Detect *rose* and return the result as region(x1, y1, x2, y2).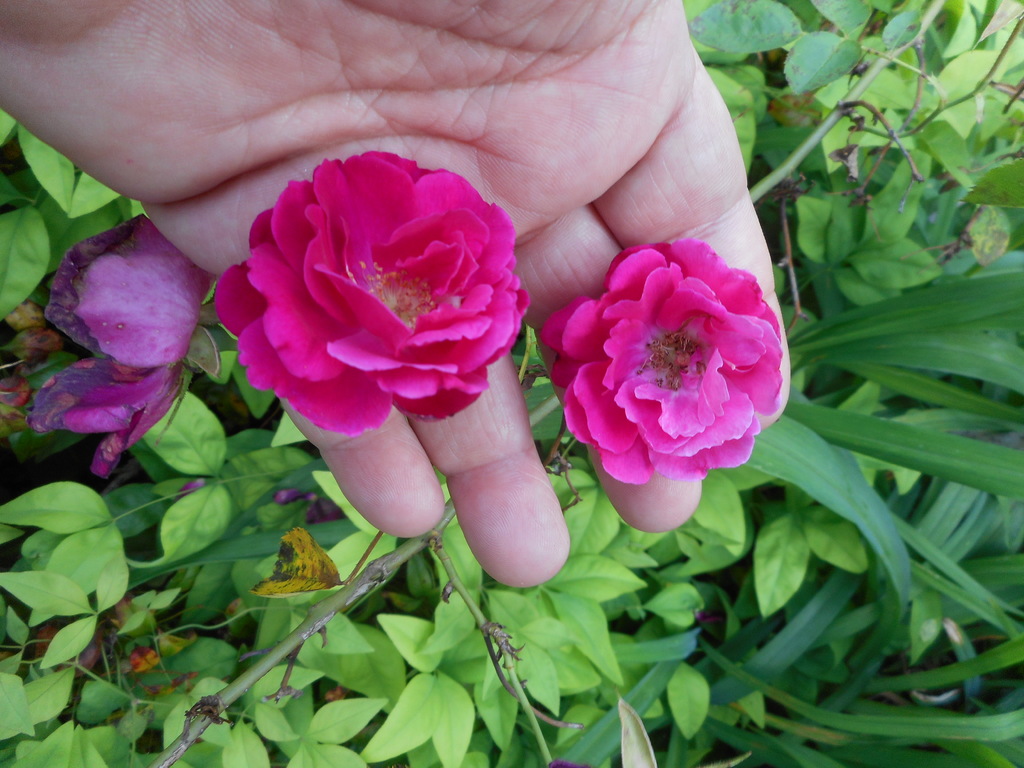
region(542, 236, 783, 492).
